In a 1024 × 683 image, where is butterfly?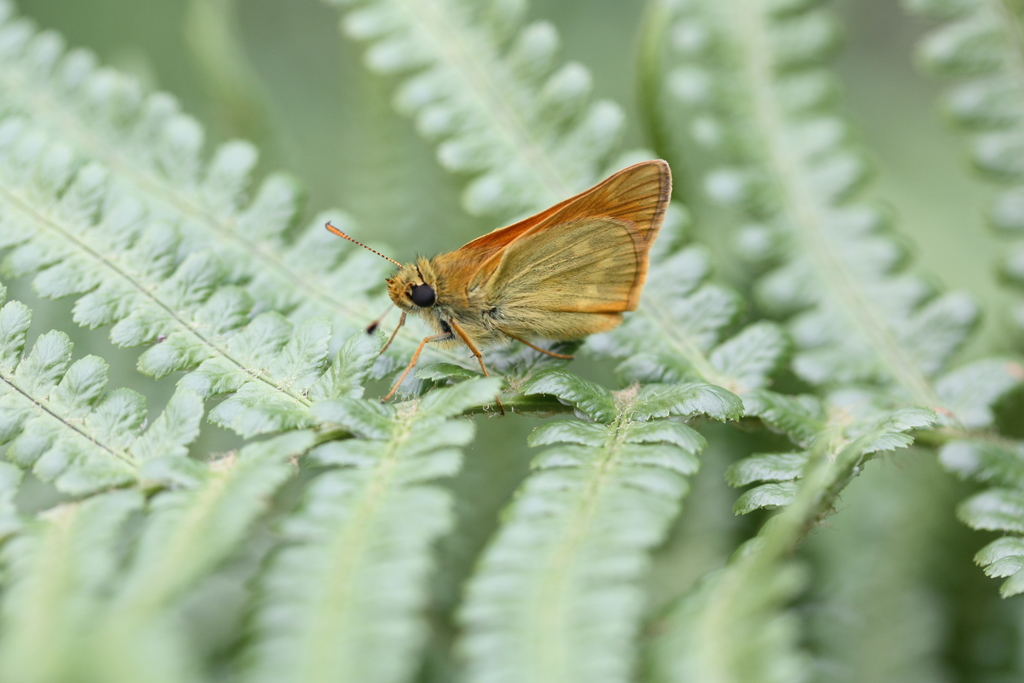
Rect(326, 159, 672, 414).
